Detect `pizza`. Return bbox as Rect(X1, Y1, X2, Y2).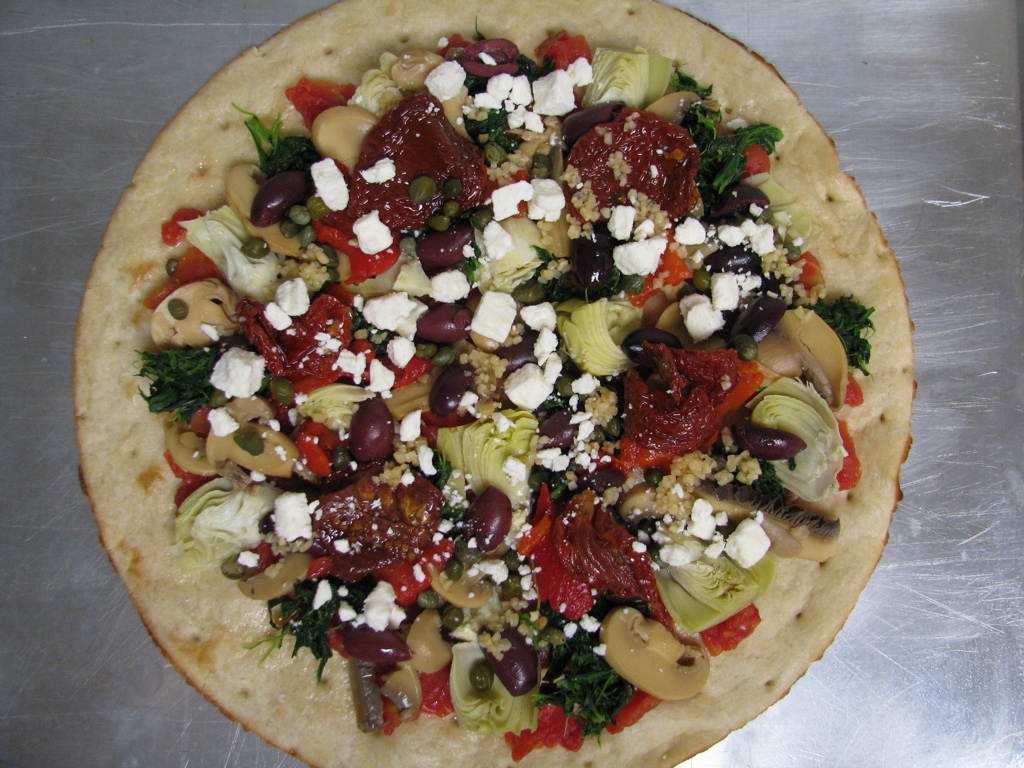
Rect(69, 0, 913, 767).
